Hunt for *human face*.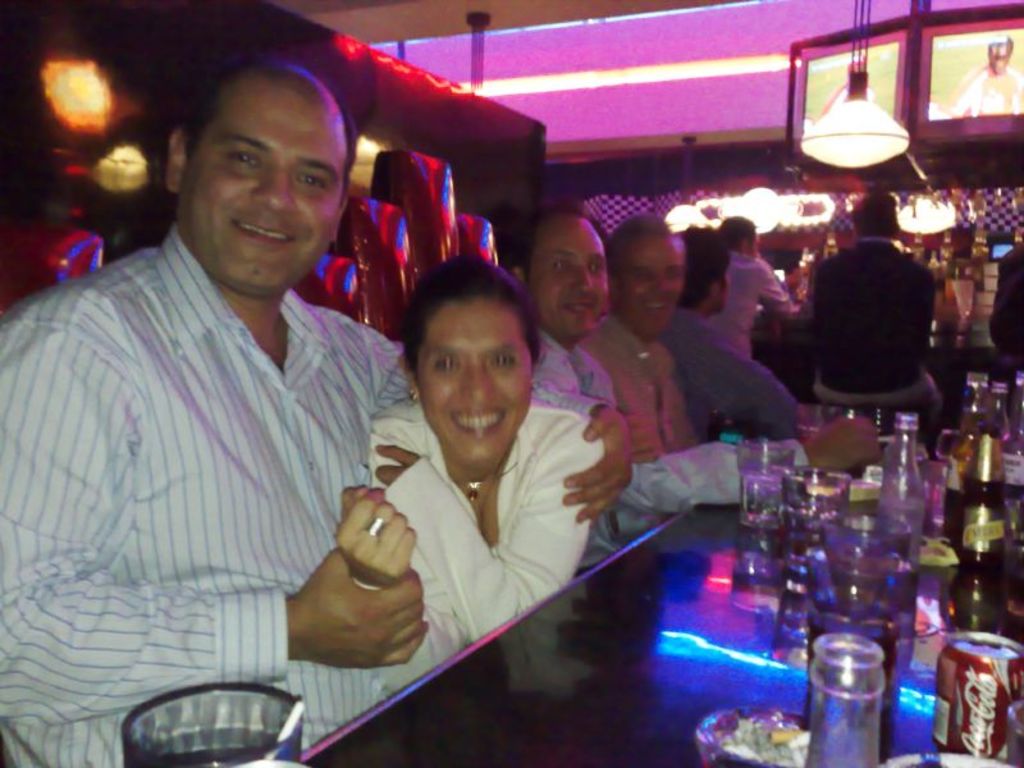
Hunted down at (x1=616, y1=229, x2=680, y2=330).
